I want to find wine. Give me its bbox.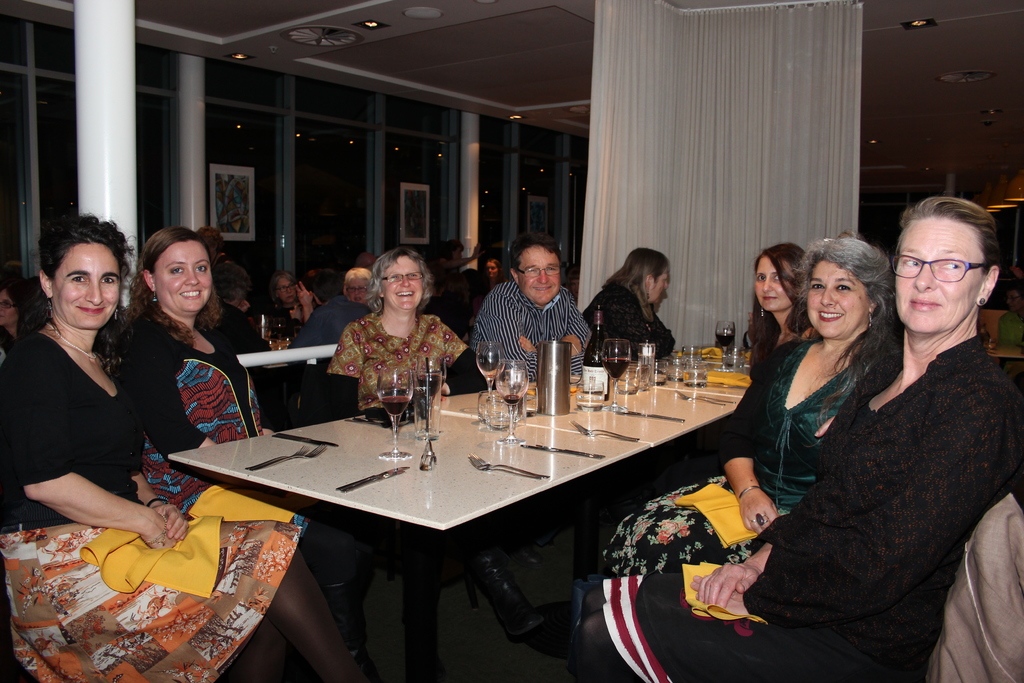
Rect(383, 395, 410, 416).
